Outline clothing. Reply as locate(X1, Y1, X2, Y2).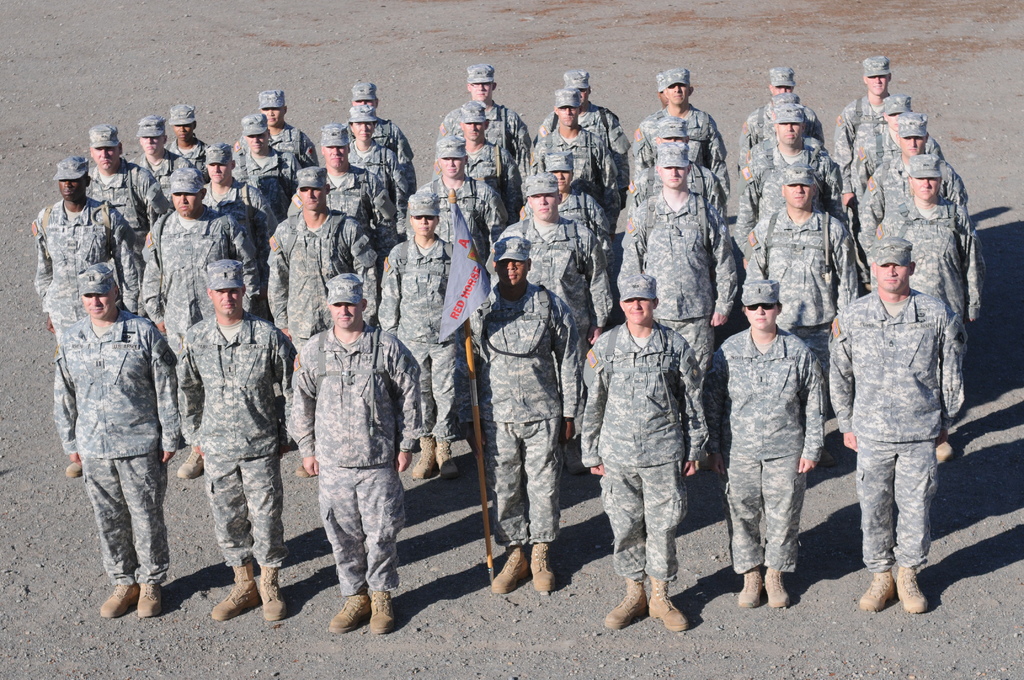
locate(586, 314, 707, 582).
